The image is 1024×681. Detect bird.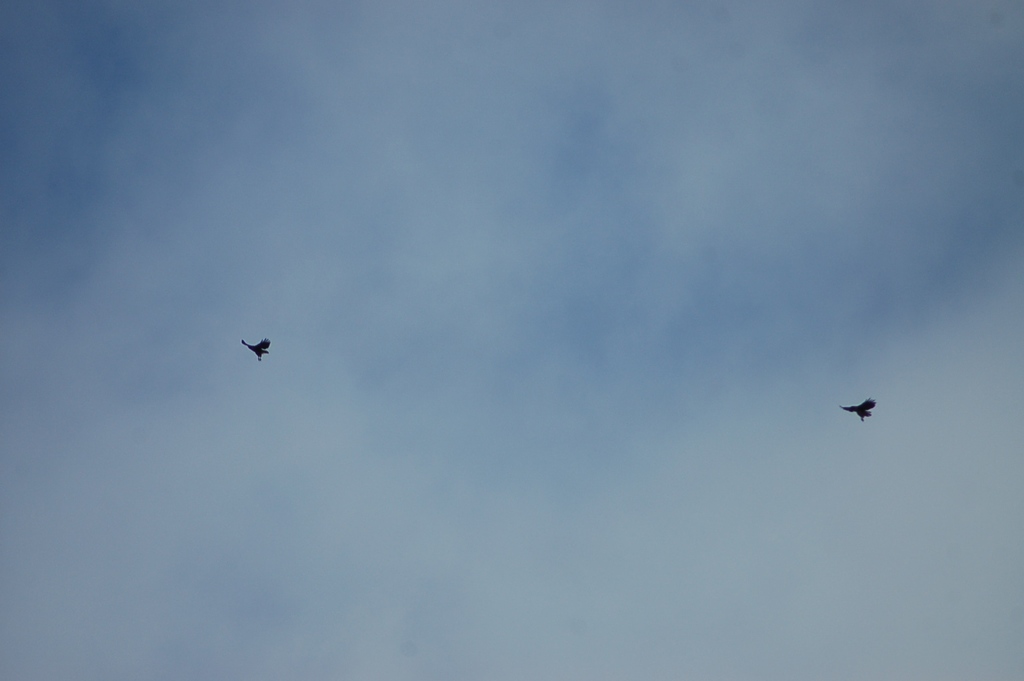
Detection: bbox=[238, 336, 272, 366].
